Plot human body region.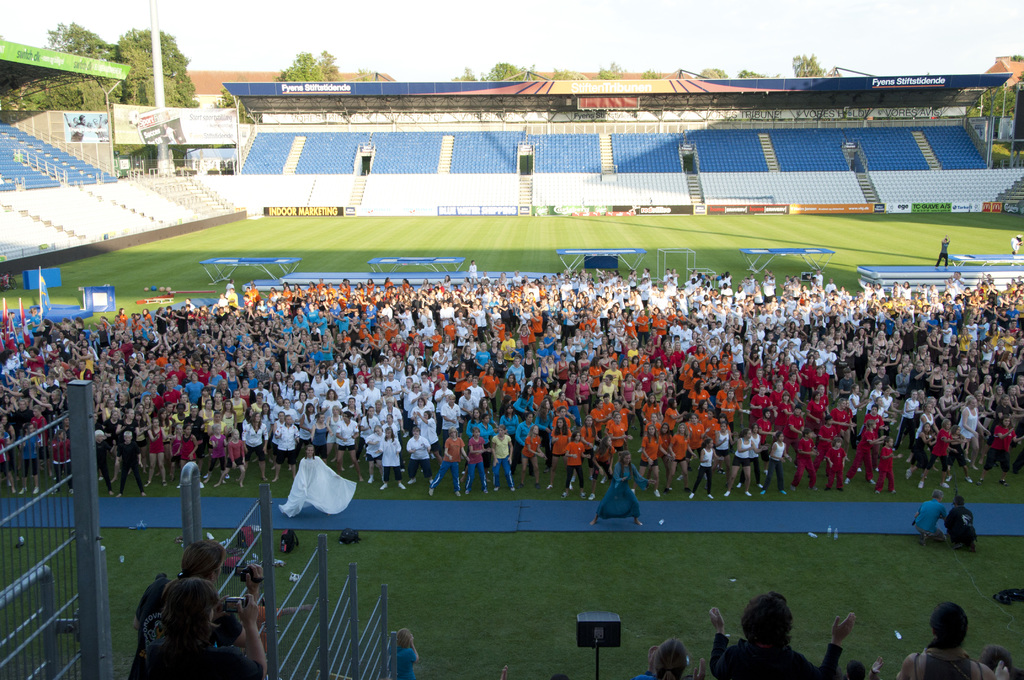
Plotted at <box>324,386,333,412</box>.
